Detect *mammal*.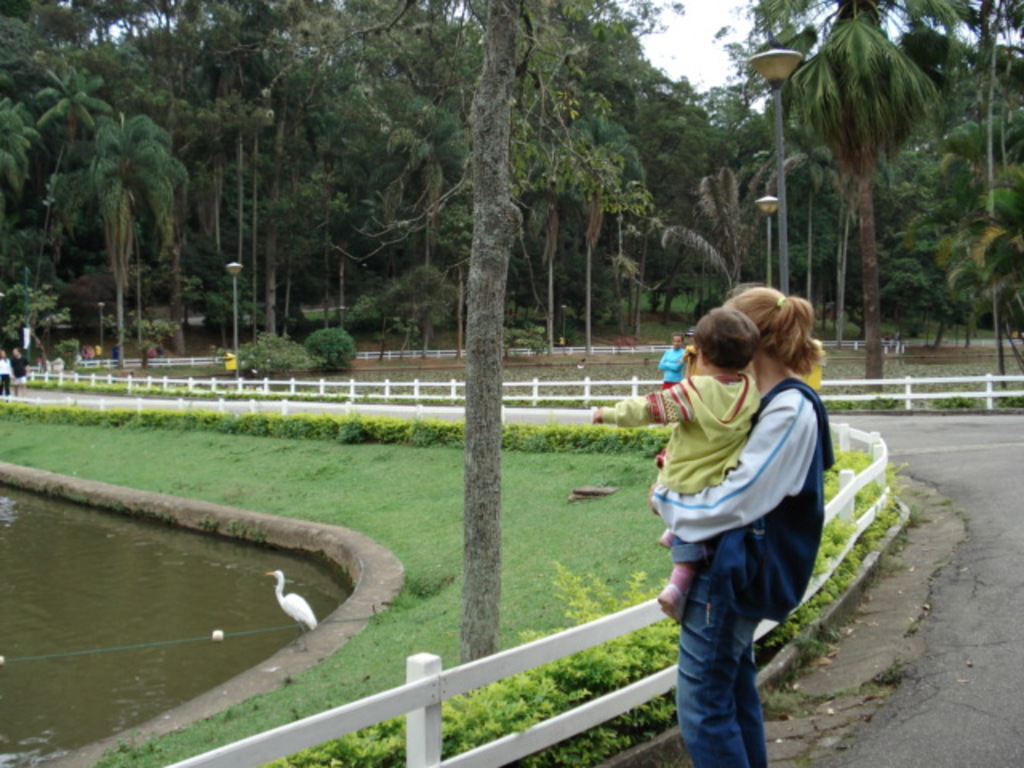
Detected at <box>110,341,120,363</box>.
